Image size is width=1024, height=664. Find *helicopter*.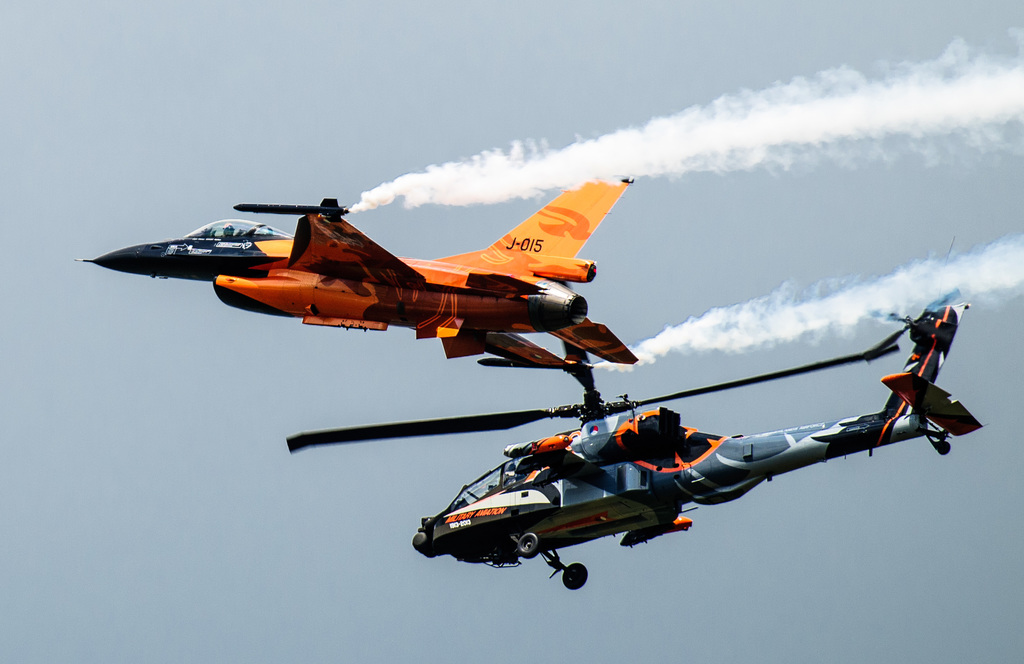
(278, 294, 1005, 586).
